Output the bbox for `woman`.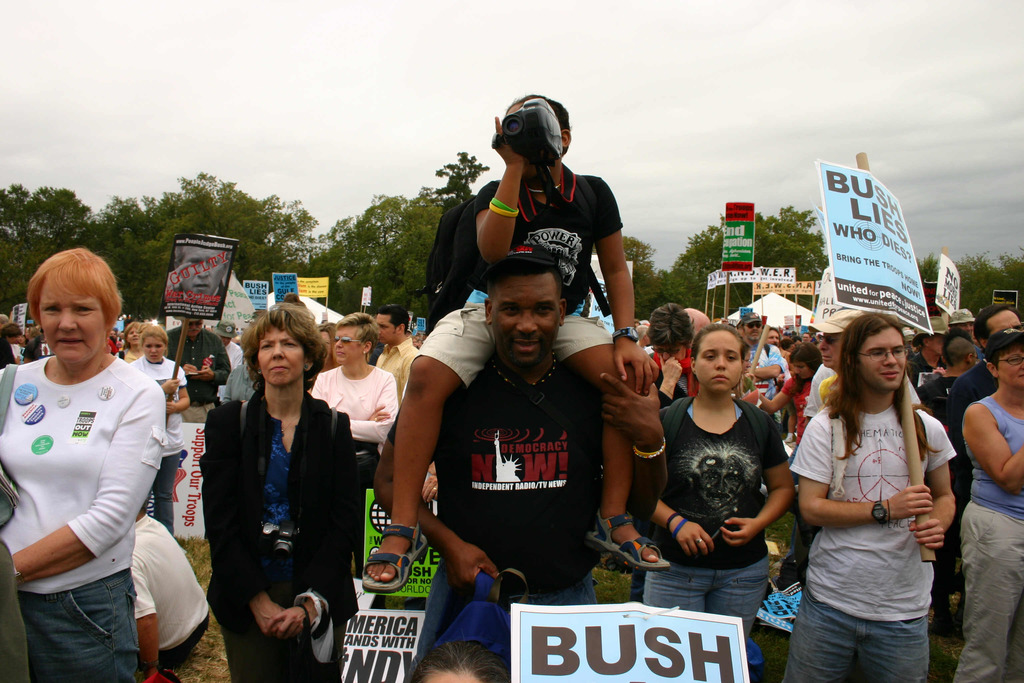
645,300,701,409.
